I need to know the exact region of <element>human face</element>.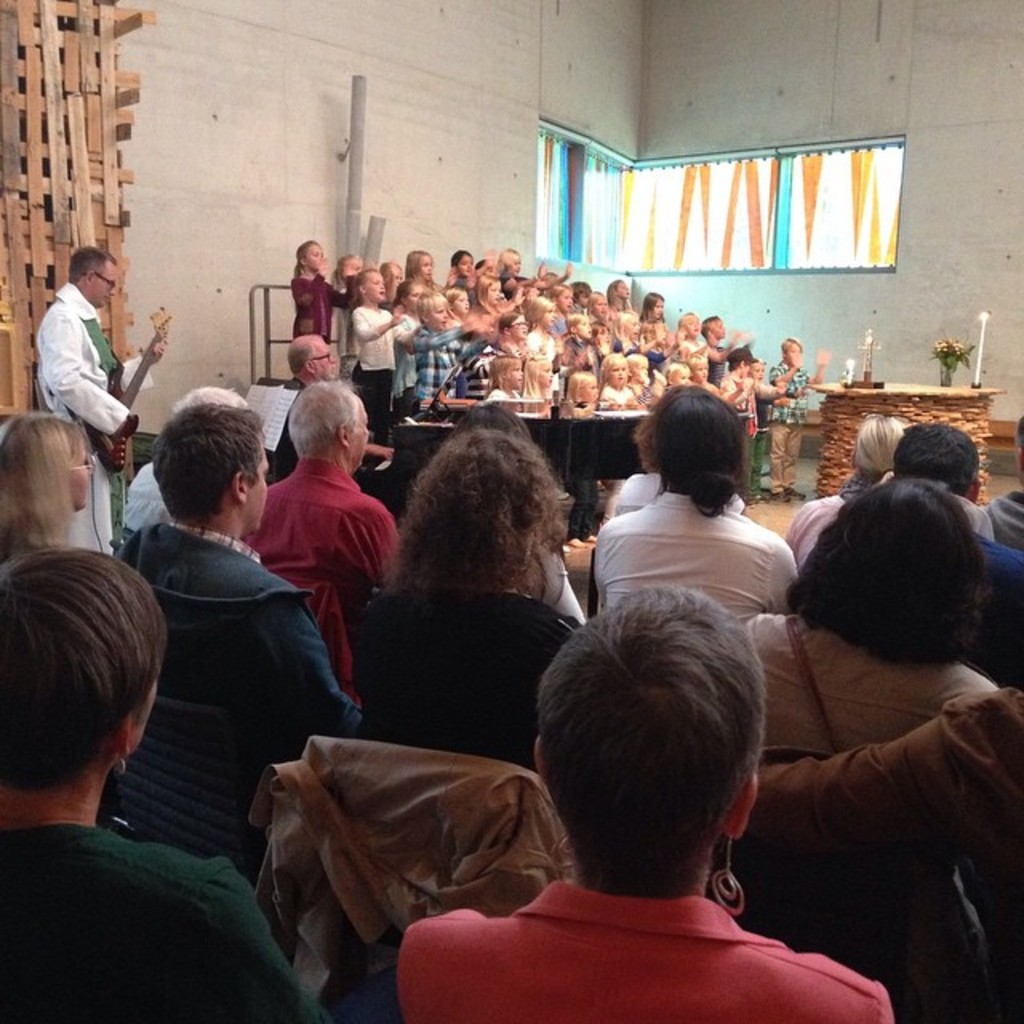
Region: x1=72 y1=445 x2=98 y2=509.
